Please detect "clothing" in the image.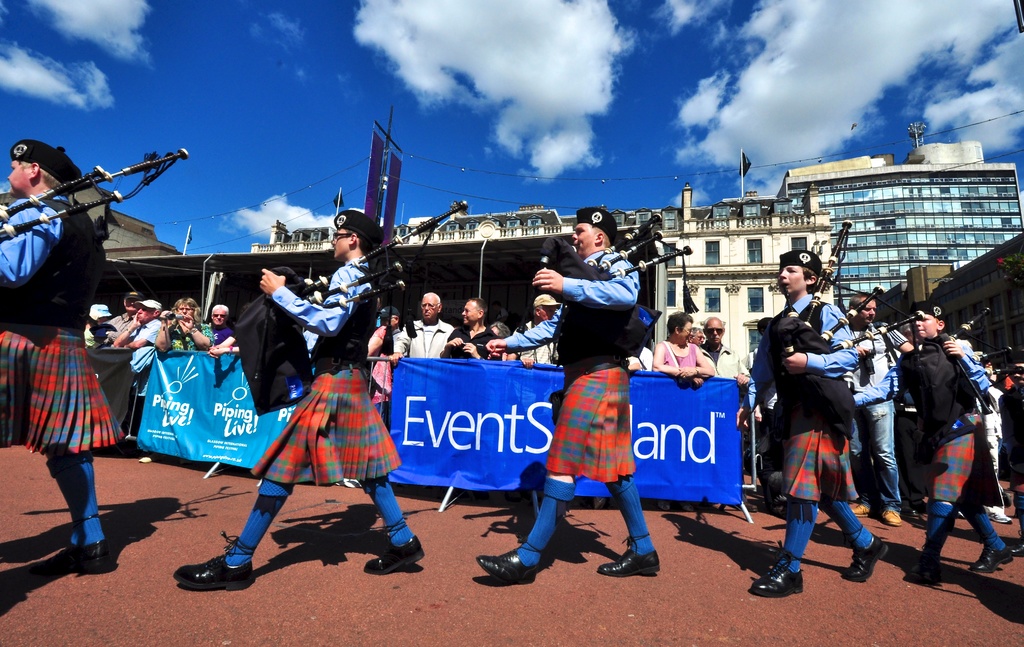
(x1=252, y1=261, x2=398, y2=485).
